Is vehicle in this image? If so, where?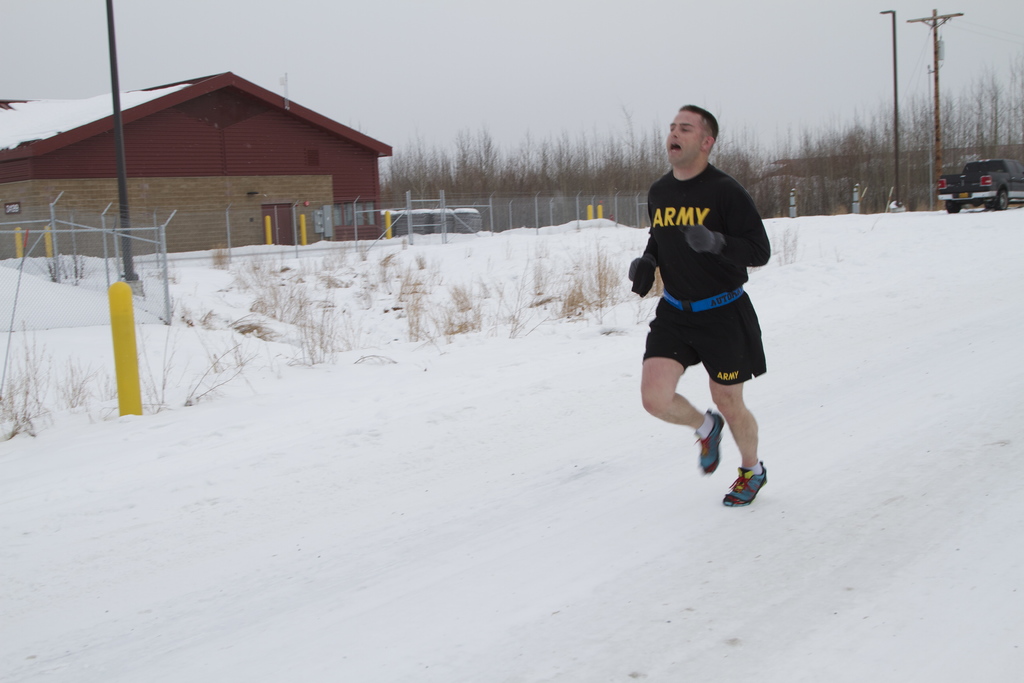
Yes, at region(921, 144, 1010, 204).
